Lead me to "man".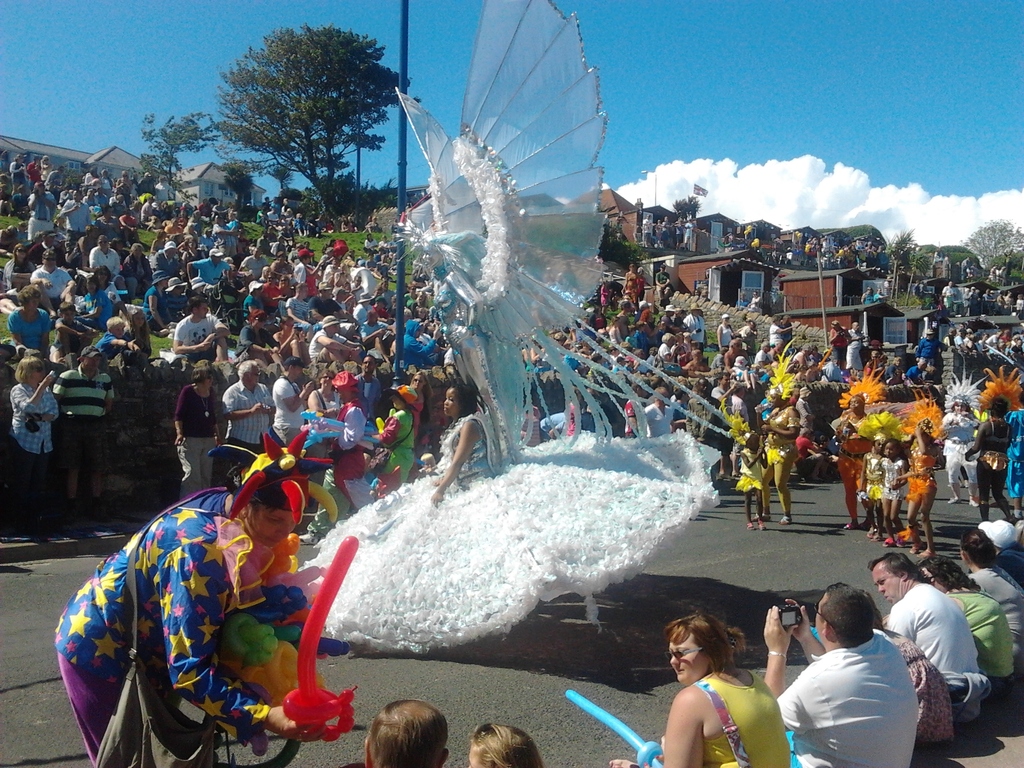
Lead to <box>172,294,230,364</box>.
